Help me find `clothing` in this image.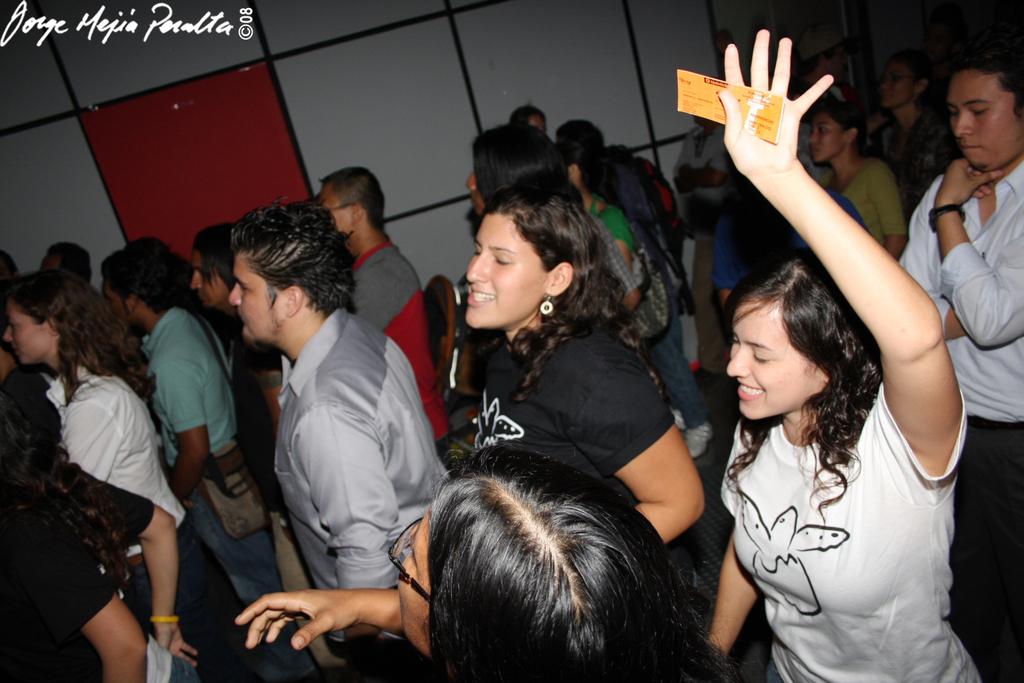
Found it: locate(468, 293, 692, 600).
